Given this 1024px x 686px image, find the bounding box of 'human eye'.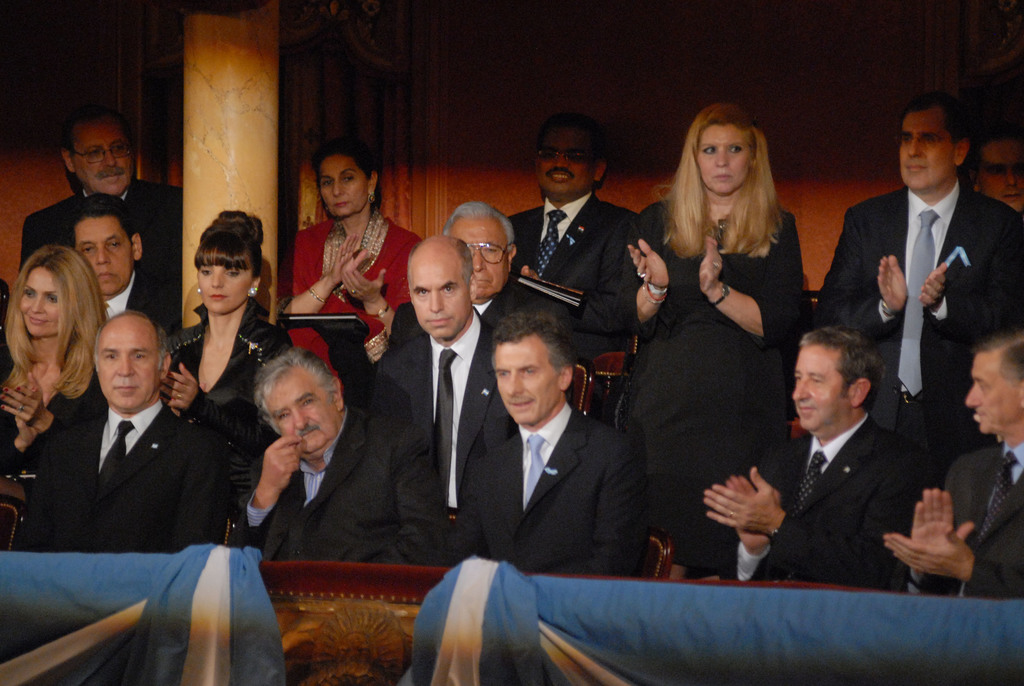
Rect(413, 289, 433, 298).
